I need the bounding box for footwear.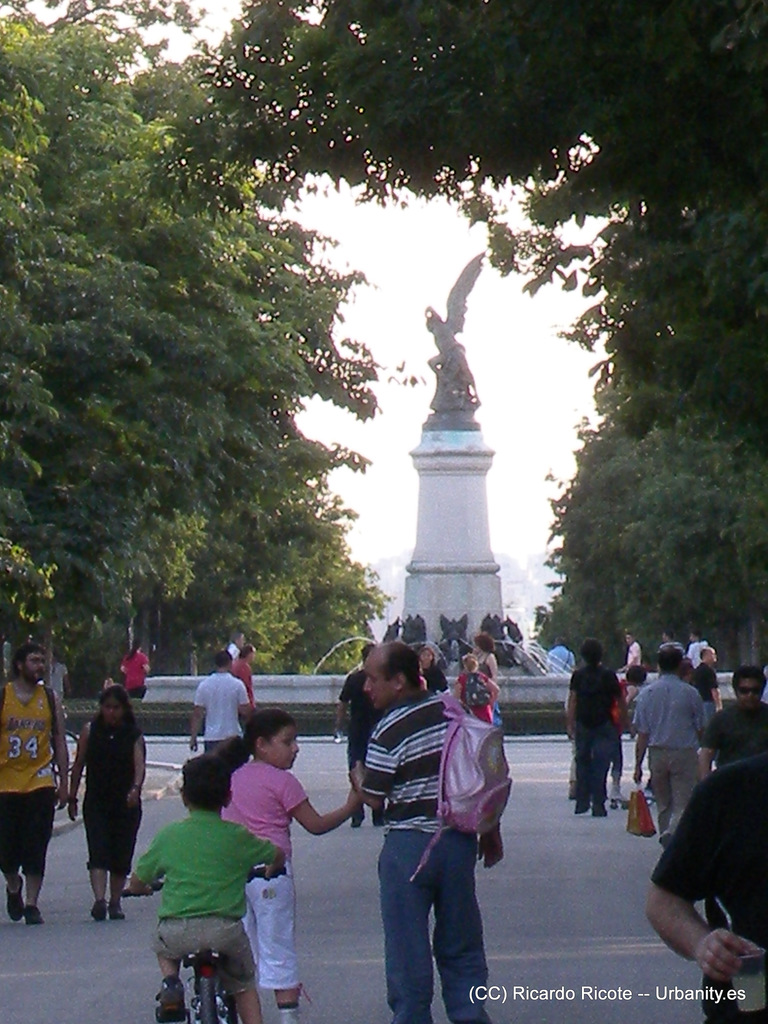
Here it is: x1=276 y1=1002 x2=300 y2=1023.
